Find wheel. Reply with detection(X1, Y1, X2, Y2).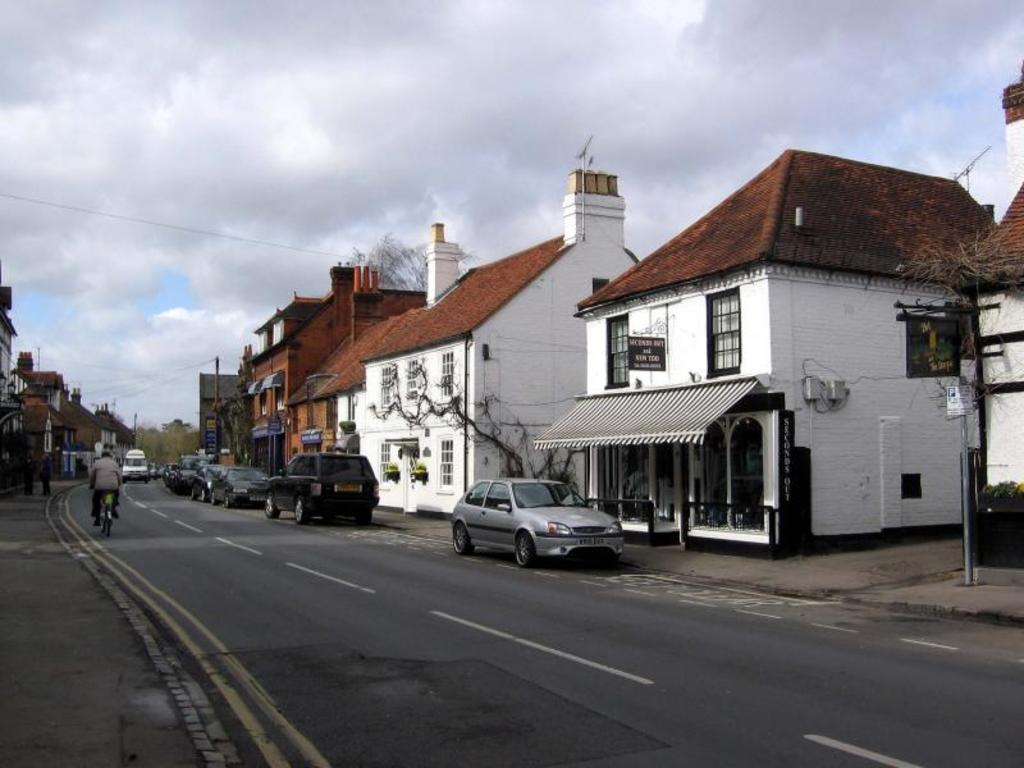
detection(291, 498, 310, 526).
